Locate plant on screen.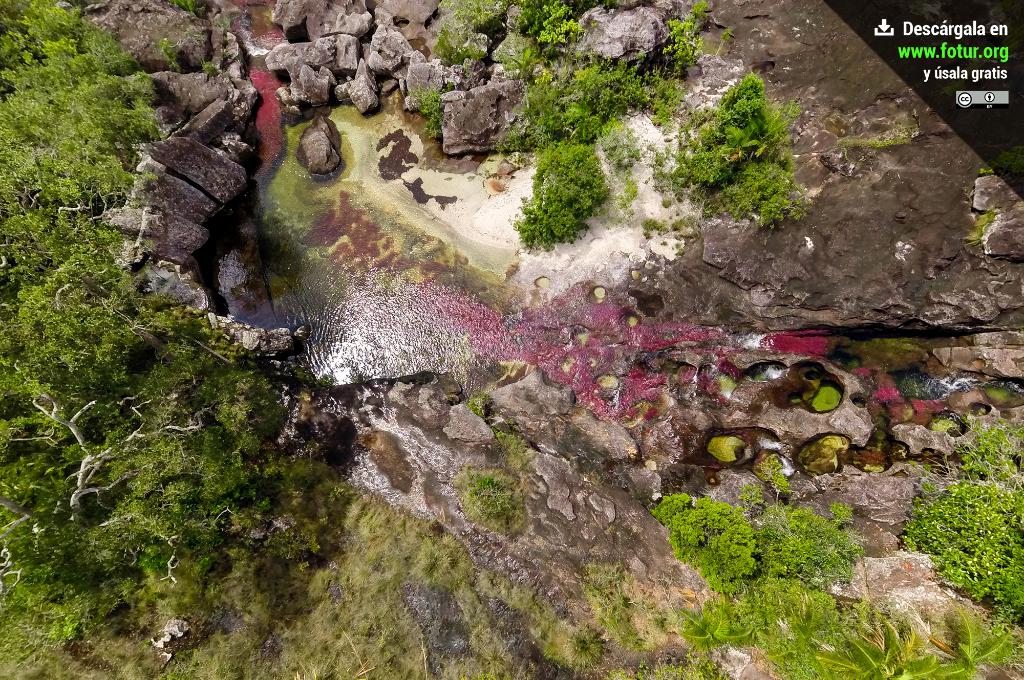
On screen at <region>643, 653, 724, 679</region>.
